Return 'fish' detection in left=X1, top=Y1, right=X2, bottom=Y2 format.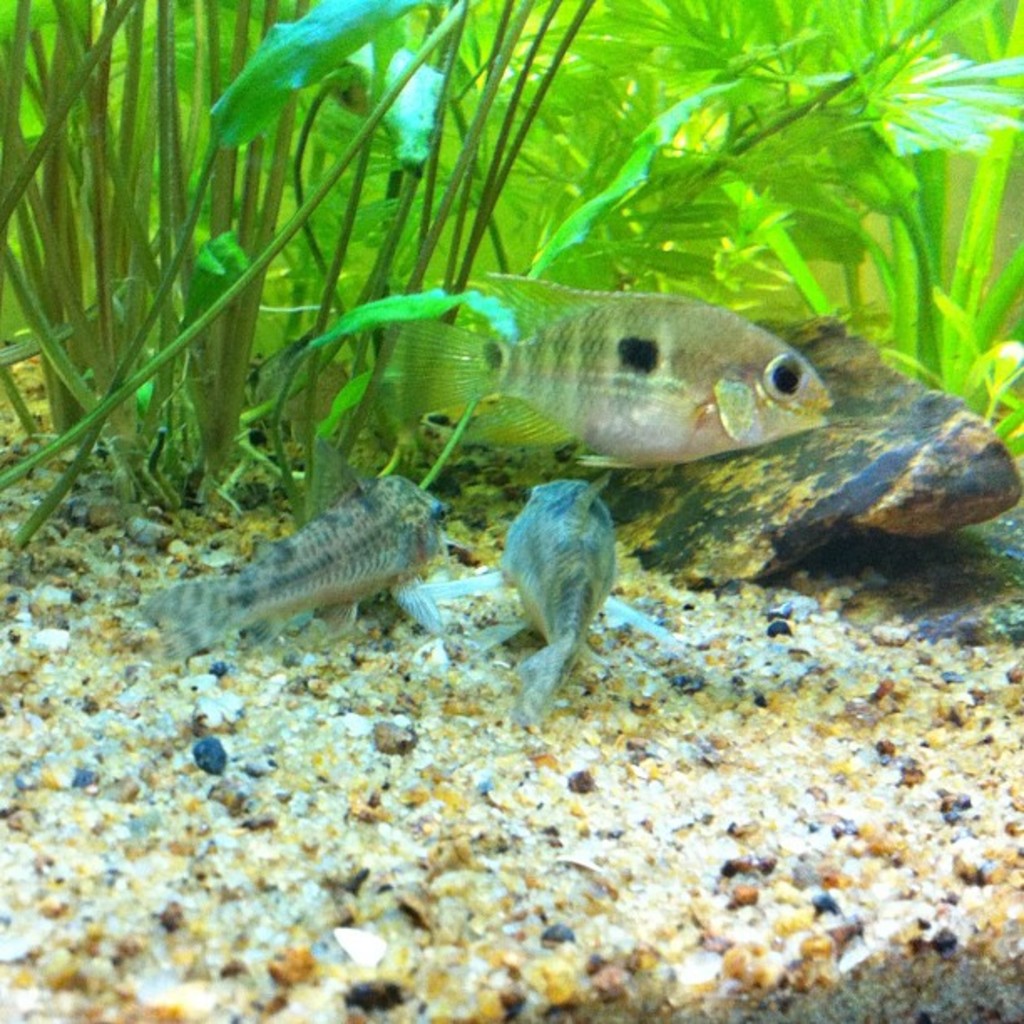
left=435, top=479, right=678, bottom=728.
